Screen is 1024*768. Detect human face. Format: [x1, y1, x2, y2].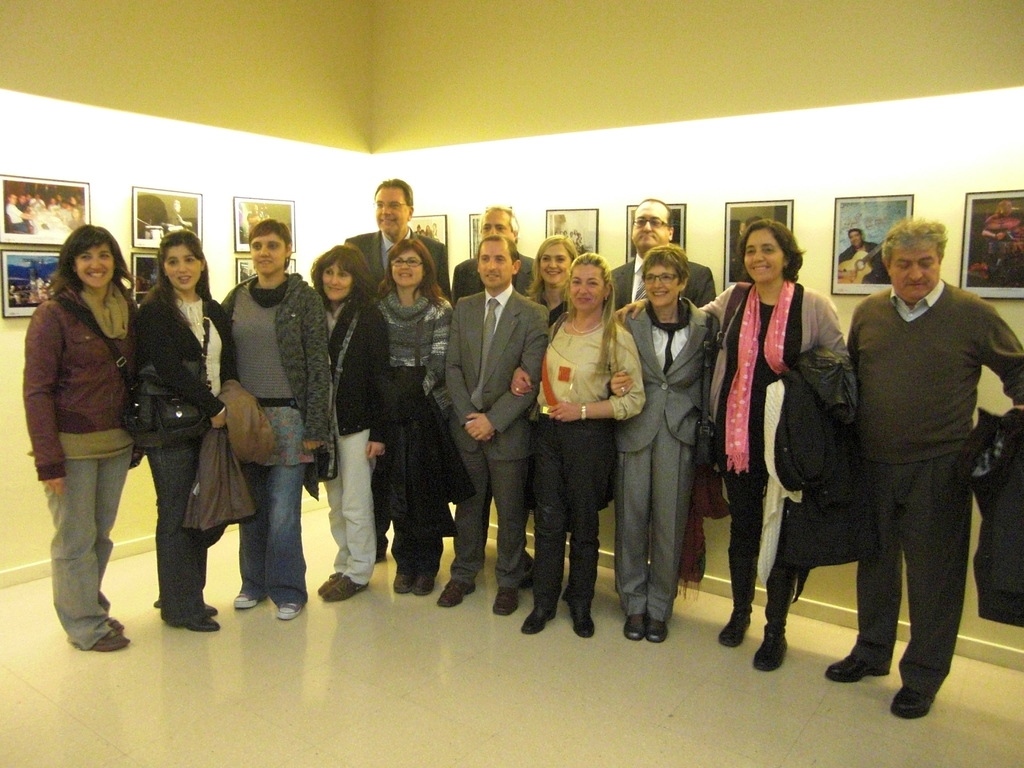
[480, 239, 514, 289].
